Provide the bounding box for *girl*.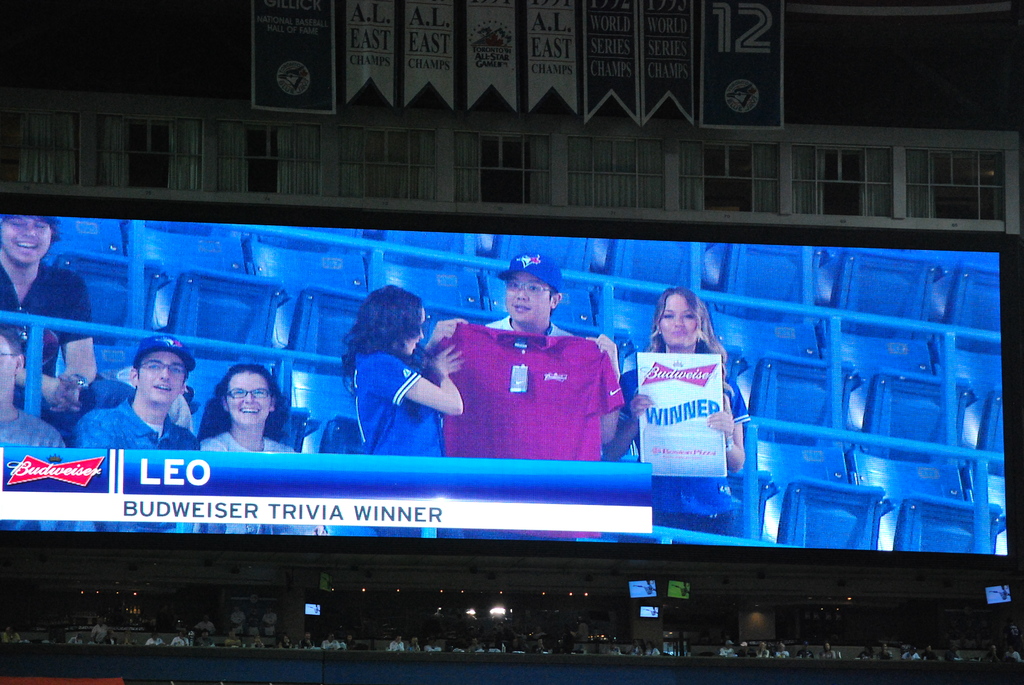
bbox(341, 284, 463, 459).
